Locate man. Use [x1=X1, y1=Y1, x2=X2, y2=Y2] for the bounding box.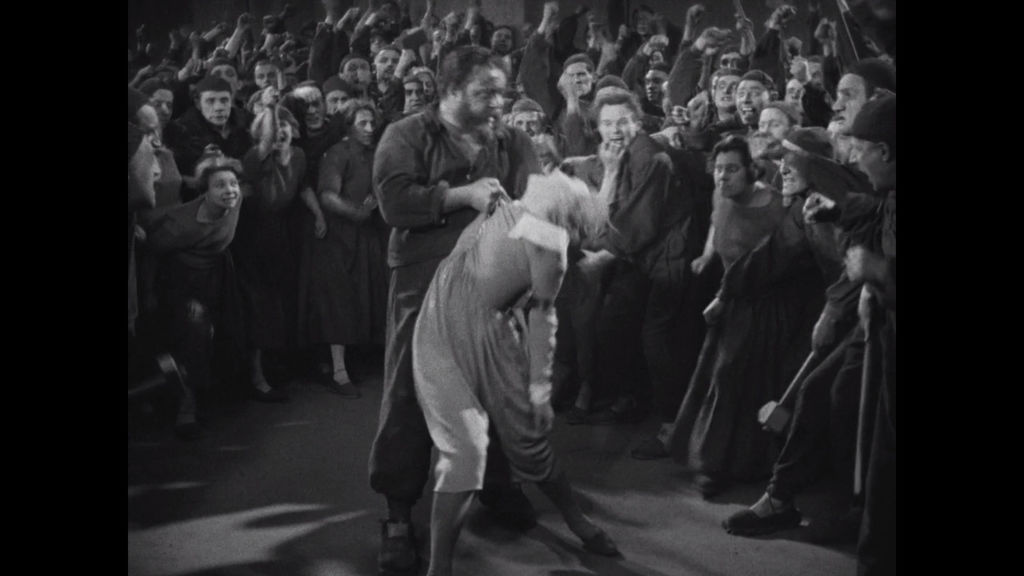
[x1=207, y1=57, x2=238, y2=86].
